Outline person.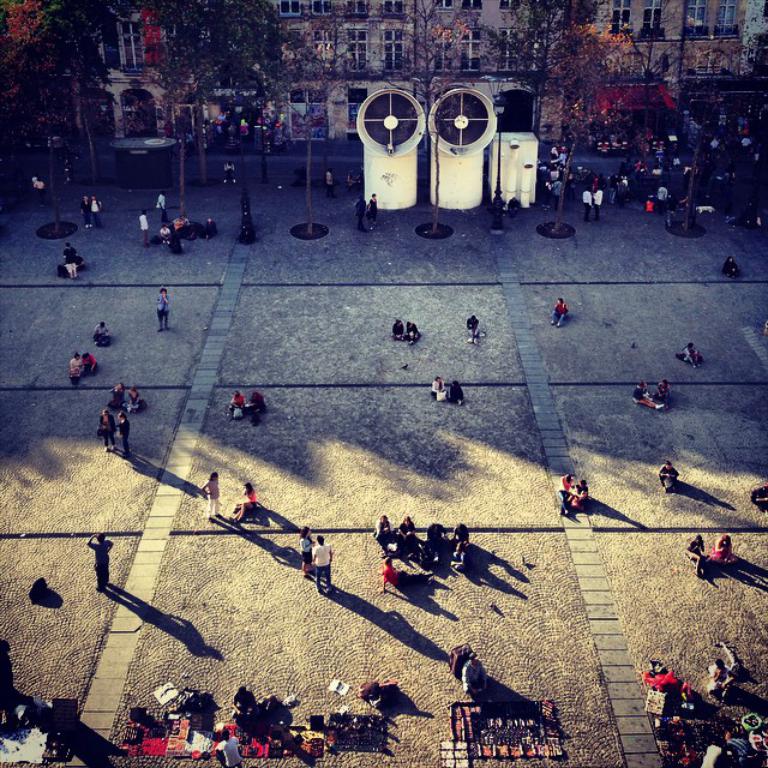
Outline: detection(689, 536, 702, 574).
